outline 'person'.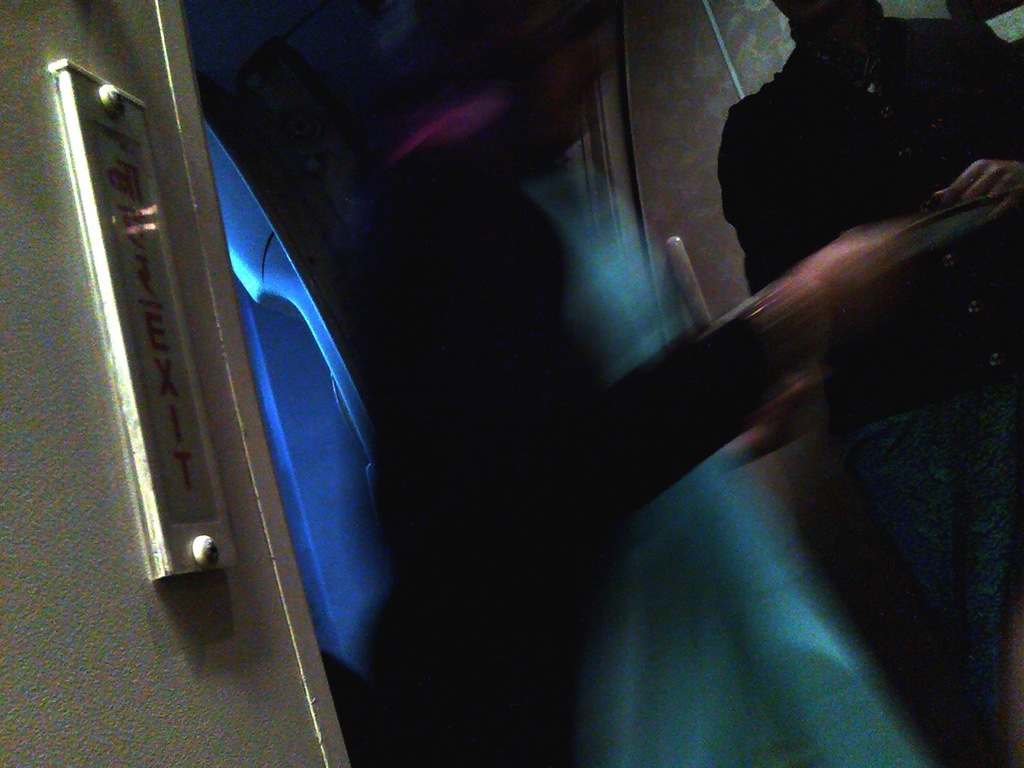
Outline: select_region(724, 0, 1023, 767).
